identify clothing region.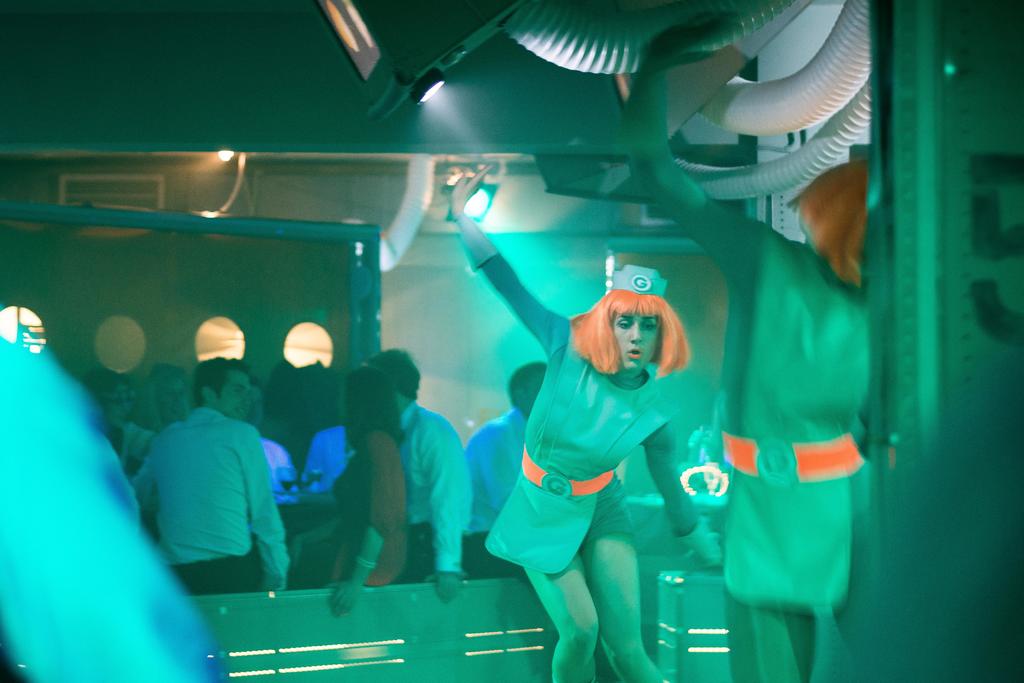
Region: pyautogui.locateOnScreen(135, 389, 289, 603).
